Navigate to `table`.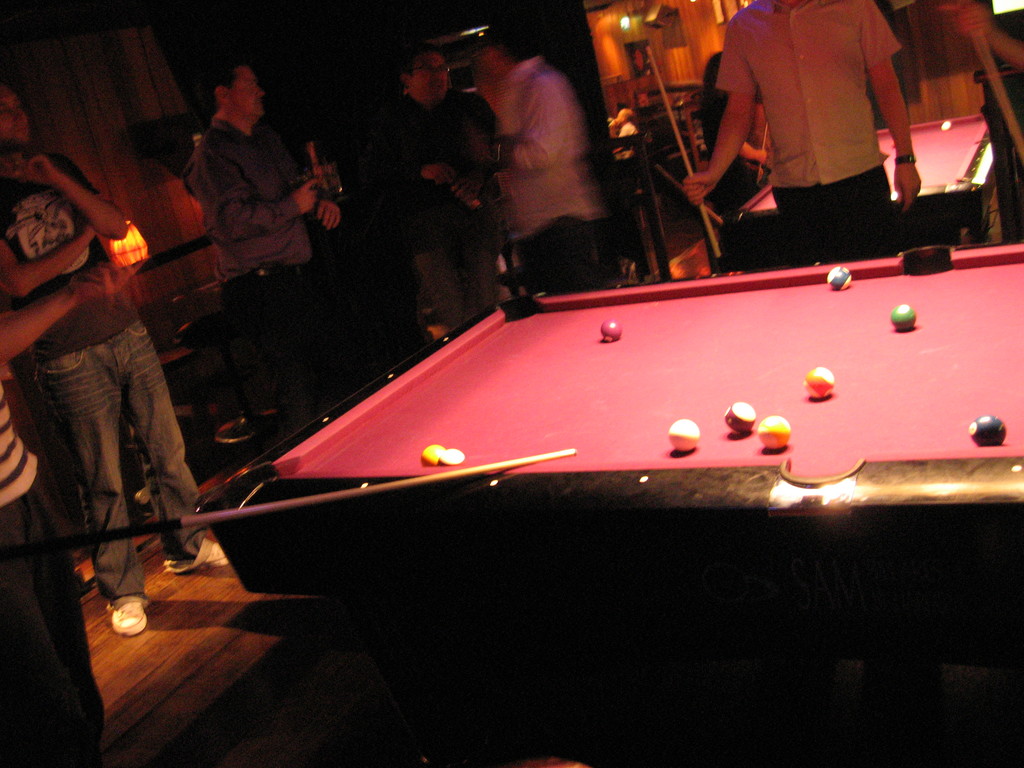
Navigation target: left=203, top=290, right=1023, bottom=767.
